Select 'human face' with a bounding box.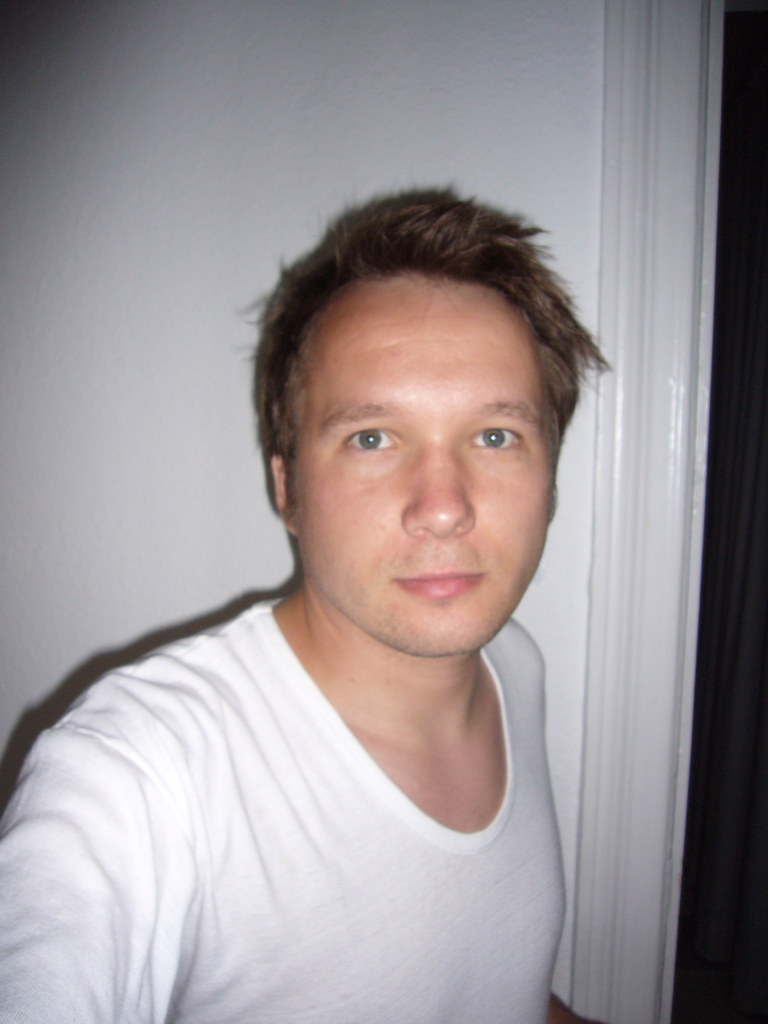
(x1=284, y1=276, x2=563, y2=653).
